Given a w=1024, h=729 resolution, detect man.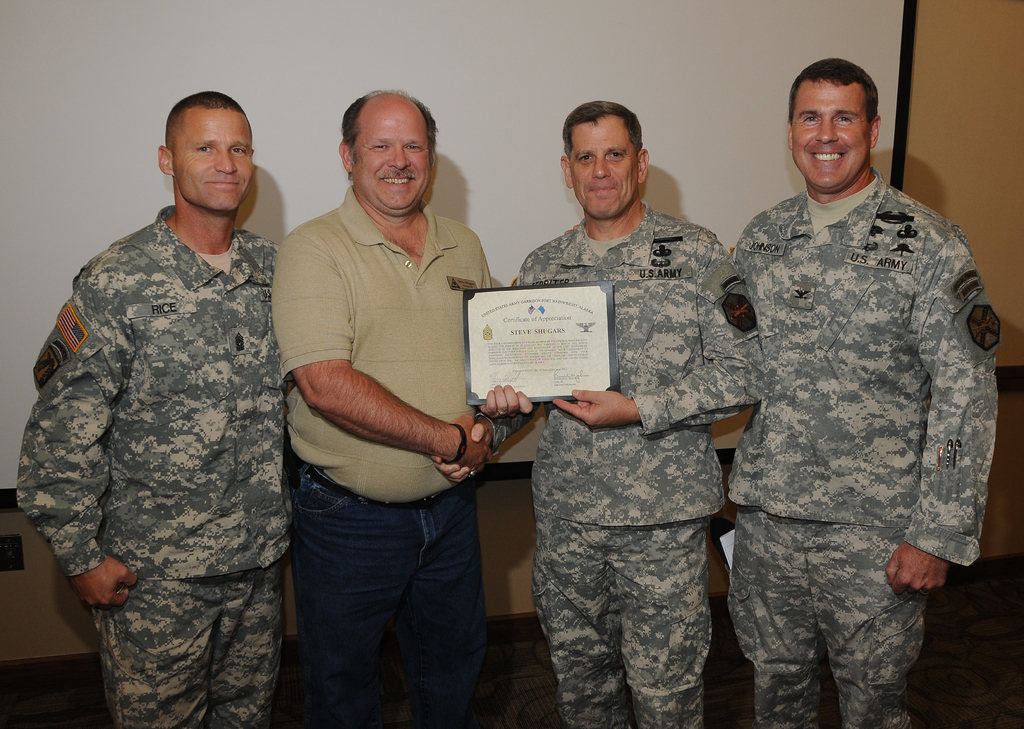
left=250, top=75, right=518, bottom=705.
